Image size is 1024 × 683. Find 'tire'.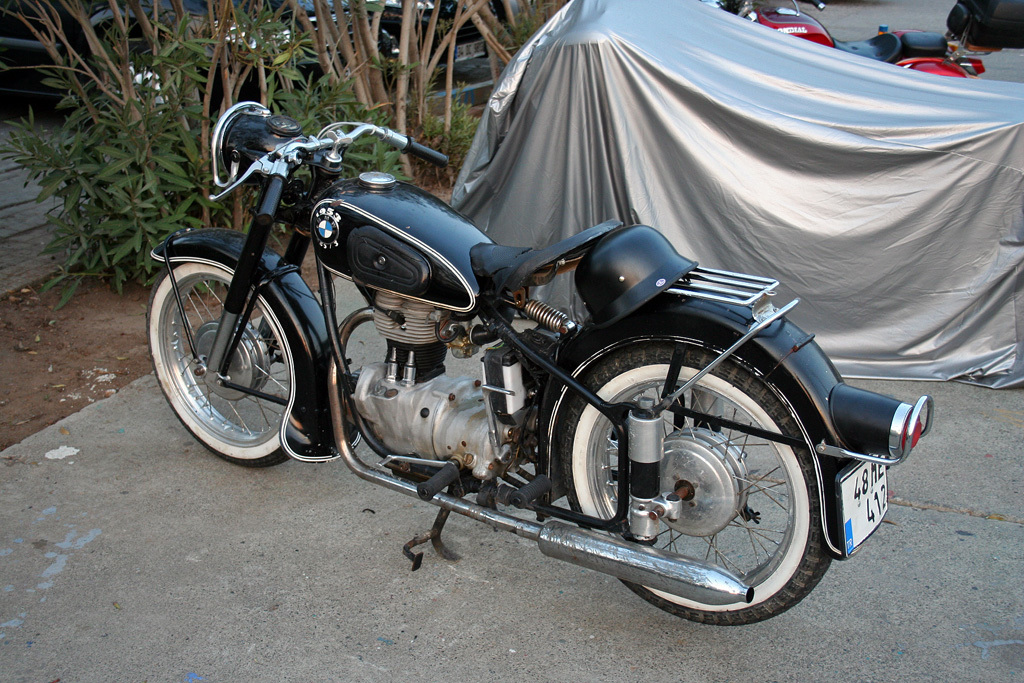
<box>548,345,842,623</box>.
